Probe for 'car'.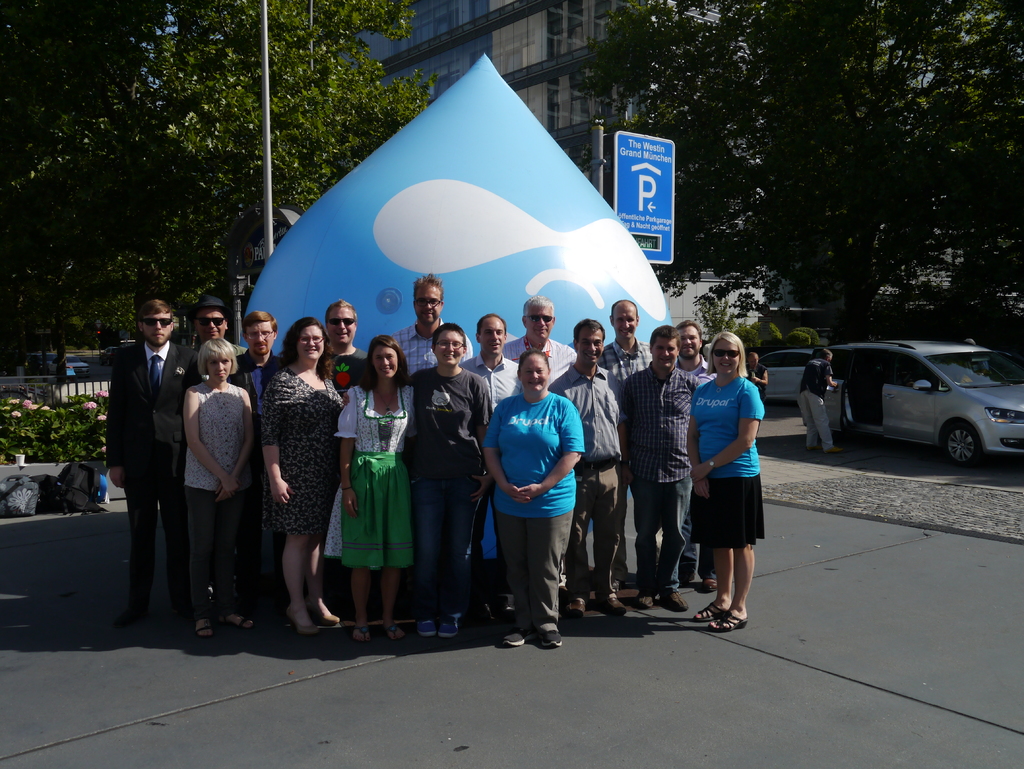
Probe result: box=[833, 341, 1023, 469].
